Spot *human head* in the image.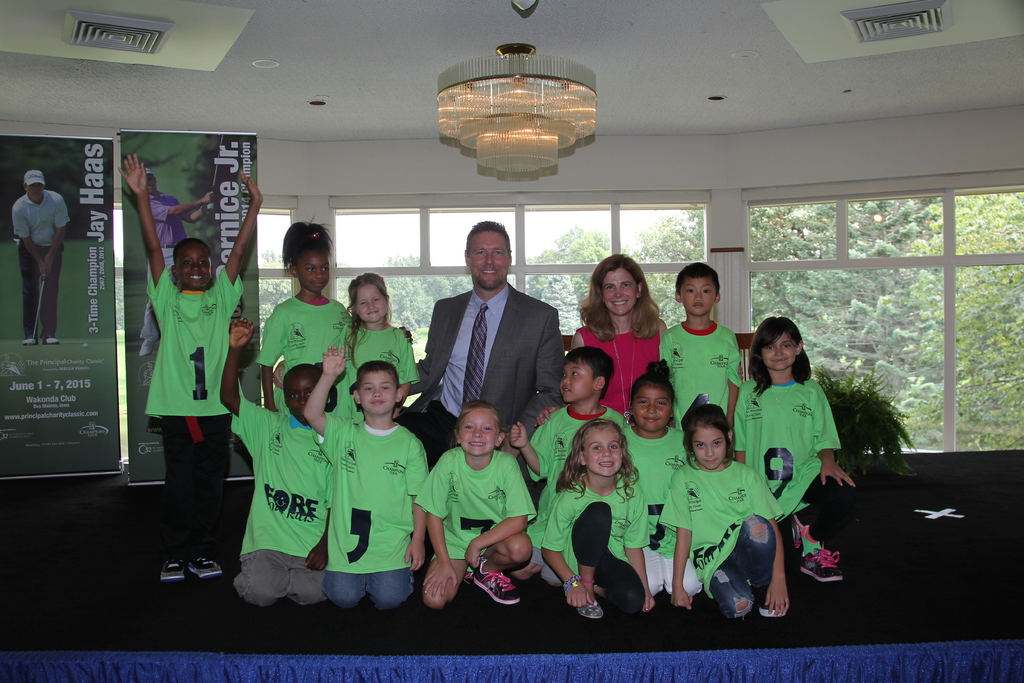
*human head* found at <box>173,235,213,292</box>.
